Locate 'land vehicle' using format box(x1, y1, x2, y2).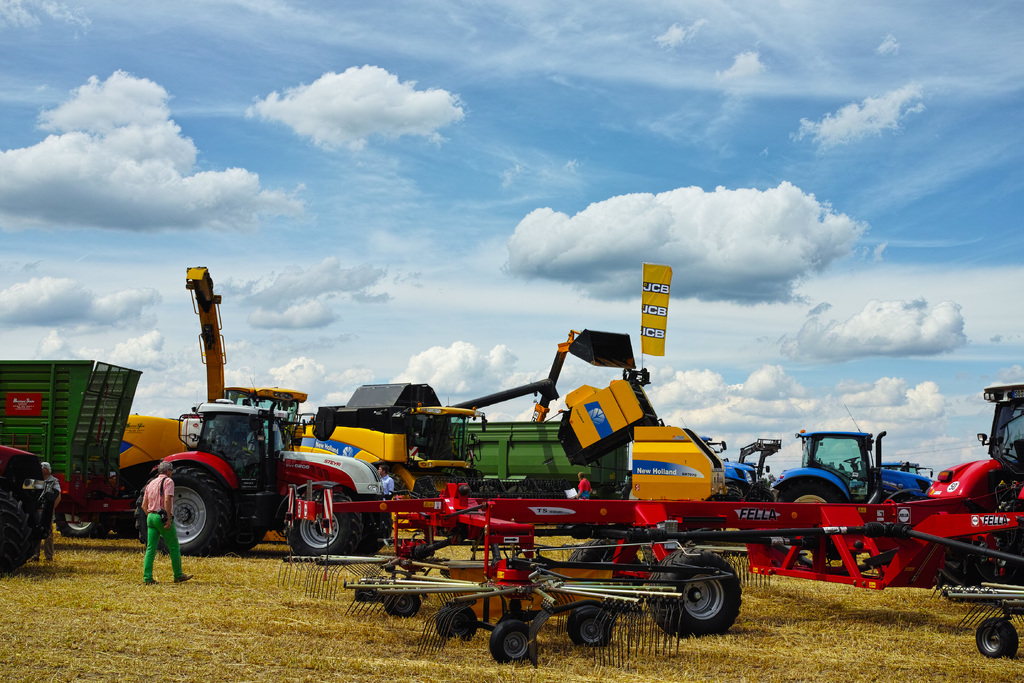
box(0, 357, 136, 580).
